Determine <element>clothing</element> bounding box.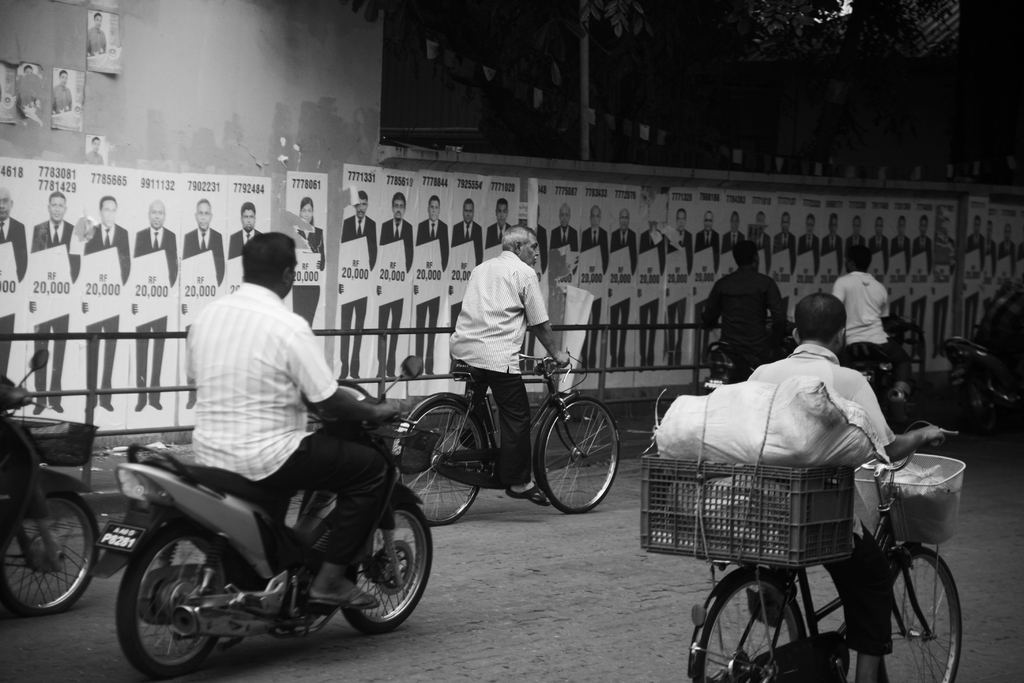
Determined: l=697, t=269, r=786, b=384.
